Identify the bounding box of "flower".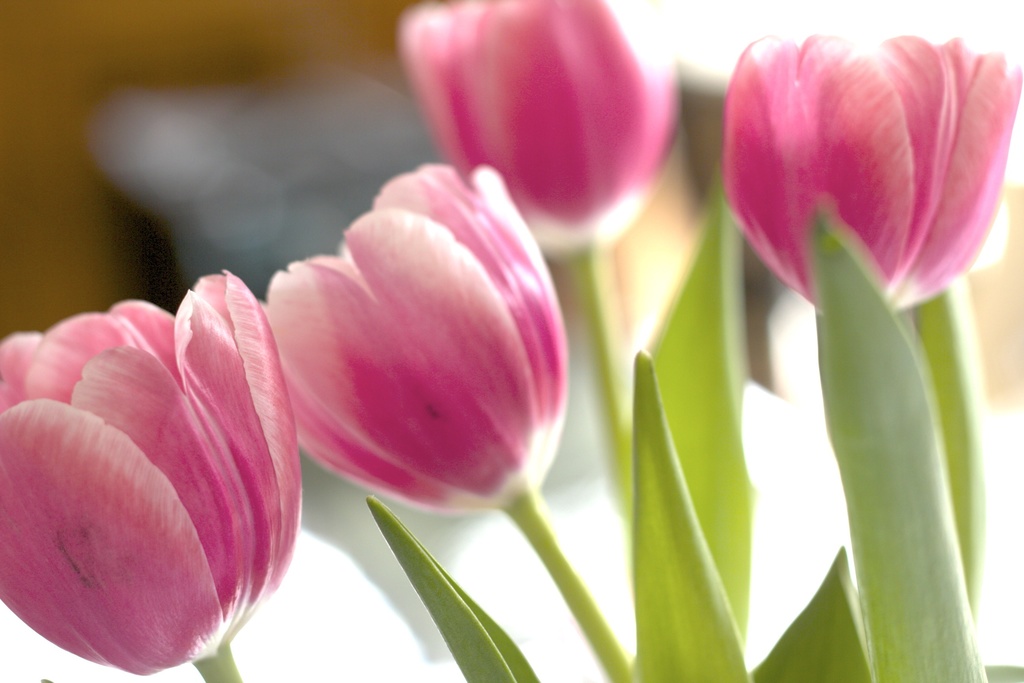
box(0, 266, 298, 682).
